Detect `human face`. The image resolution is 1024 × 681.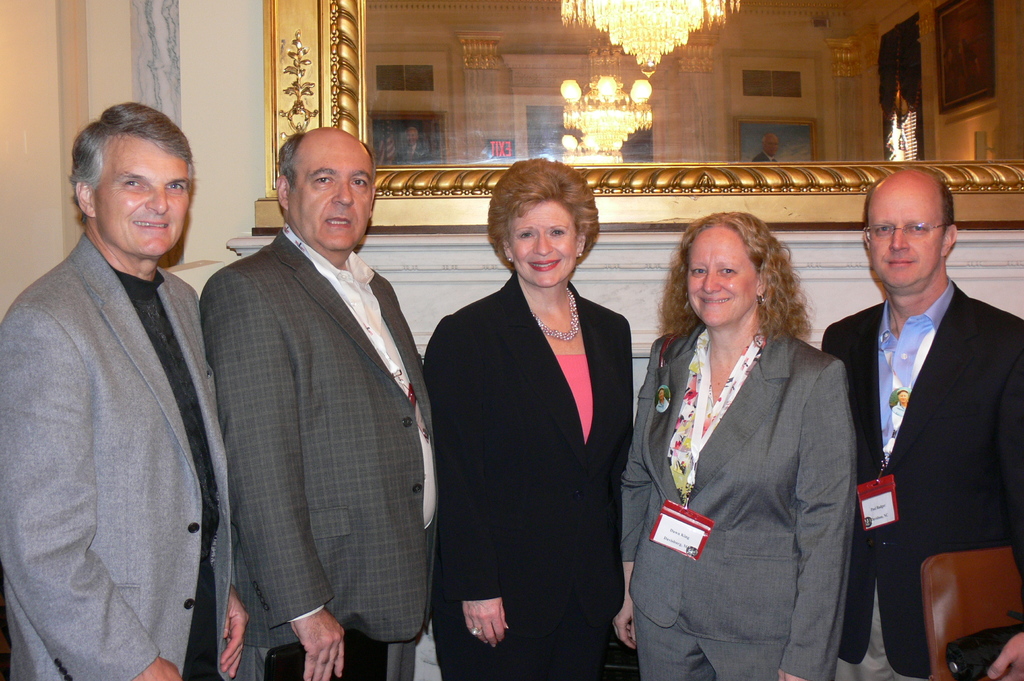
detection(687, 227, 759, 328).
